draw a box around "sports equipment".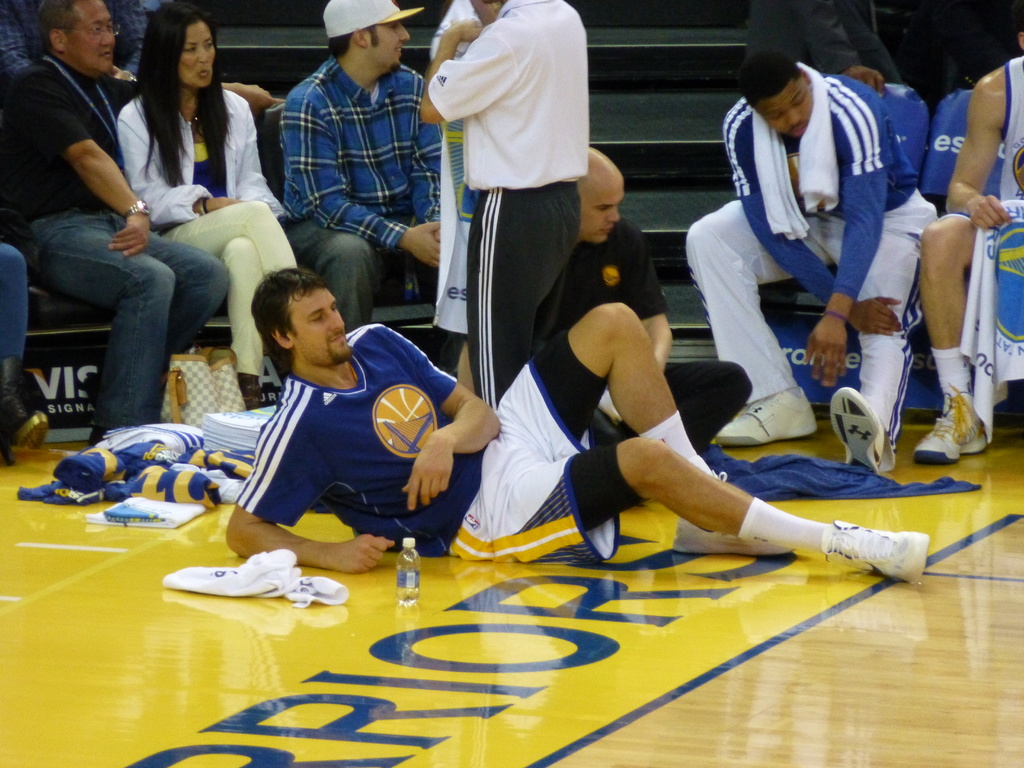
<box>669,470,771,557</box>.
